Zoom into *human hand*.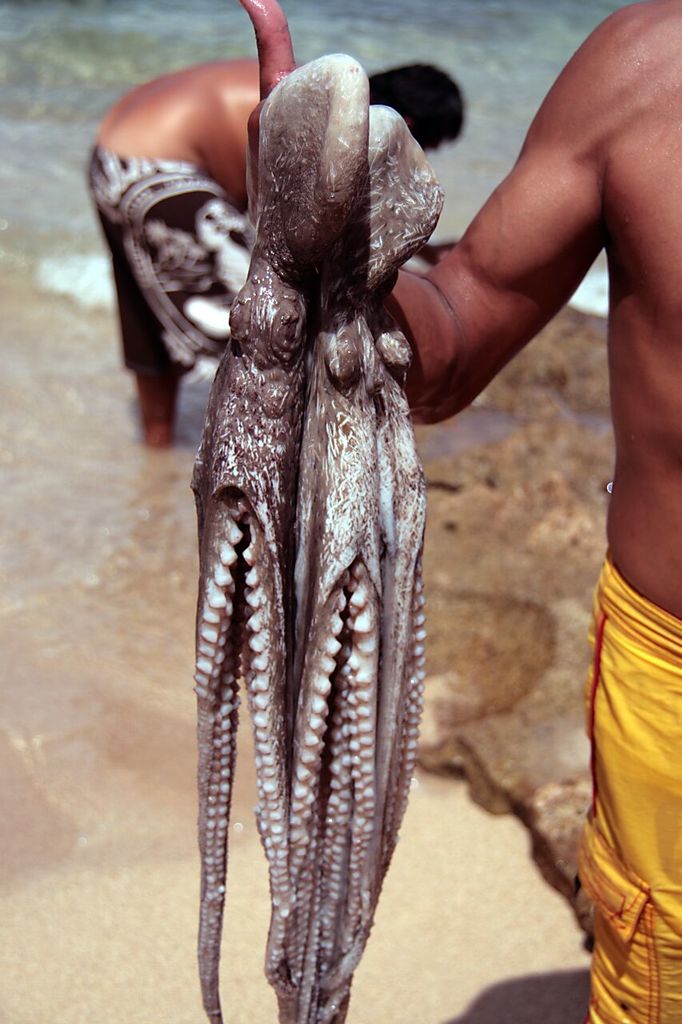
Zoom target: l=241, t=0, r=297, b=226.
